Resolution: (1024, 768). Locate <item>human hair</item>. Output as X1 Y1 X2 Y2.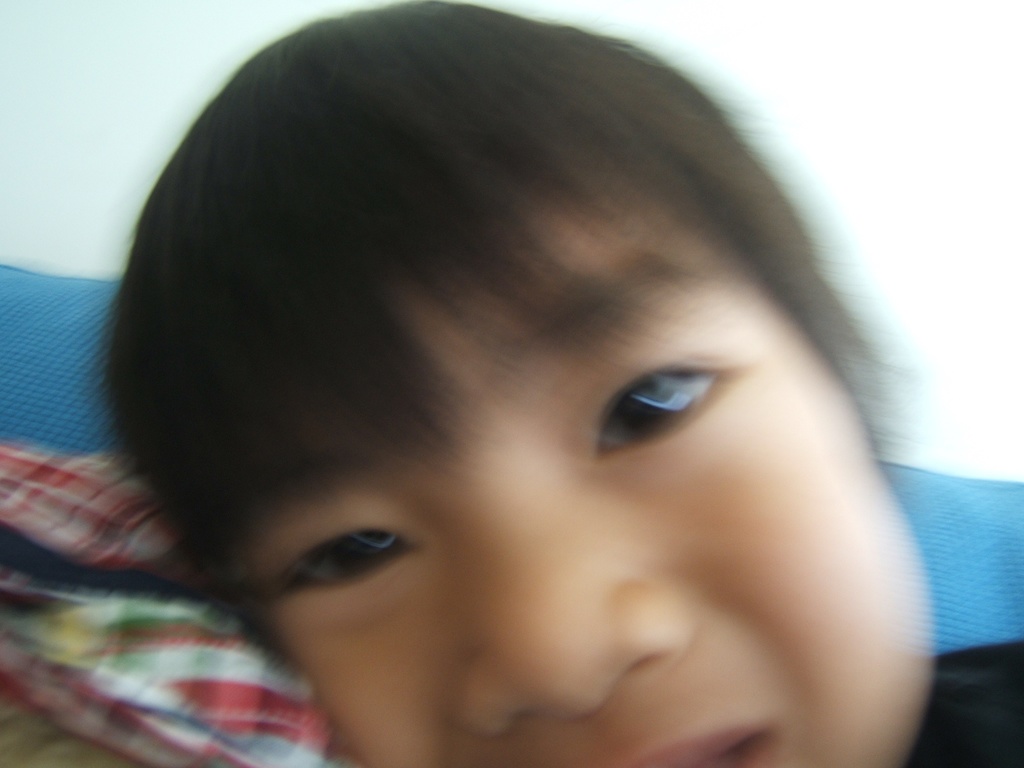
33 15 963 695.
